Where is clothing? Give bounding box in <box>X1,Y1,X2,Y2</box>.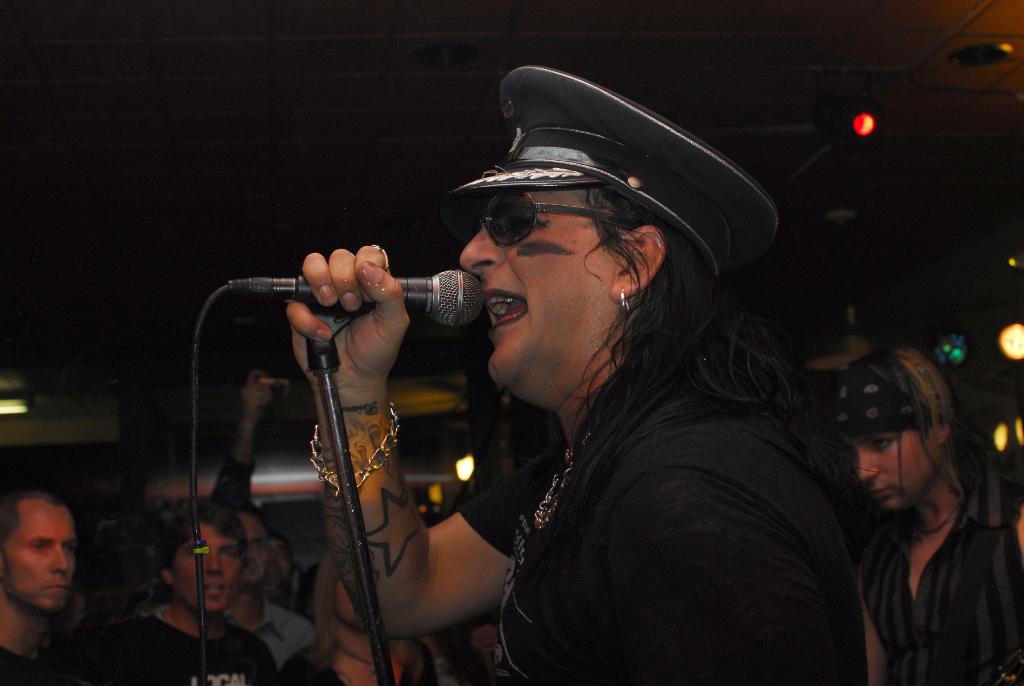
<box>835,425,1017,681</box>.
